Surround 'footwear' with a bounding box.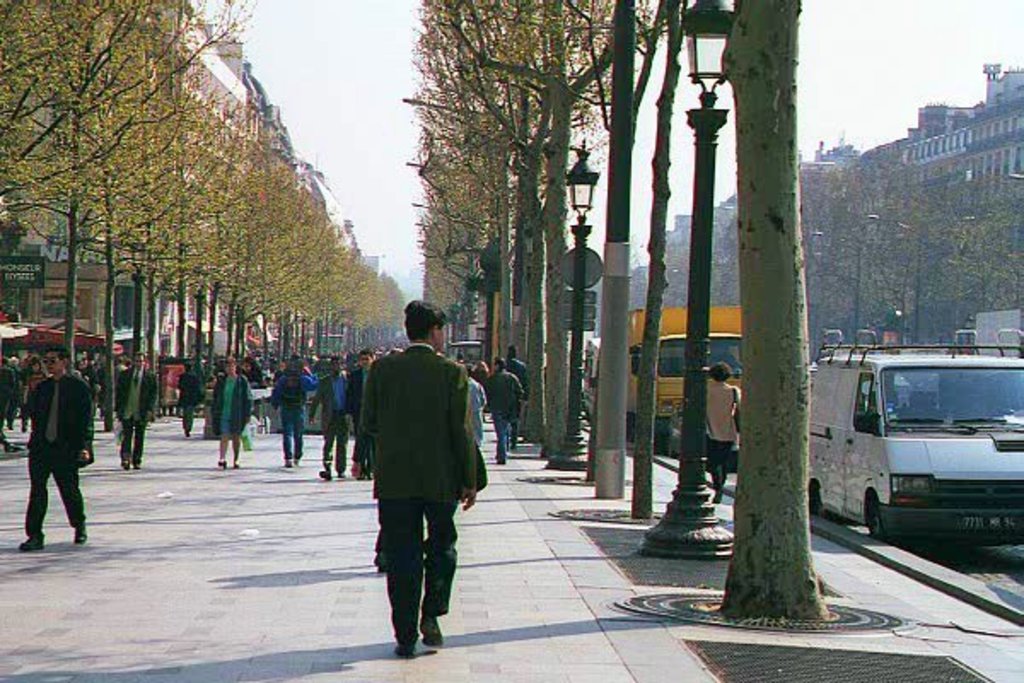
x1=17 y1=540 x2=48 y2=552.
